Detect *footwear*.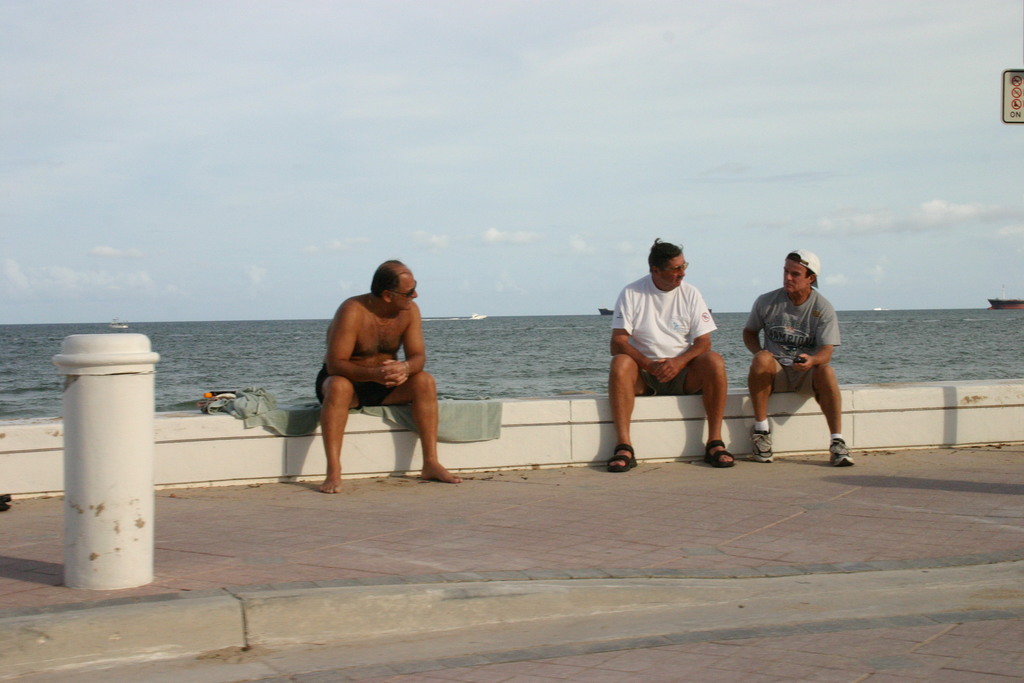
Detected at detection(824, 434, 856, 467).
